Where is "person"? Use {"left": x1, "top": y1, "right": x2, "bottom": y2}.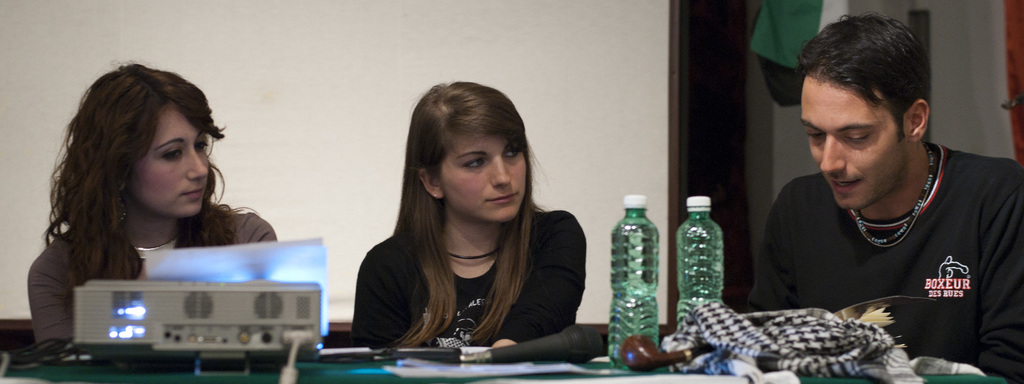
{"left": 356, "top": 86, "right": 588, "bottom": 356}.
